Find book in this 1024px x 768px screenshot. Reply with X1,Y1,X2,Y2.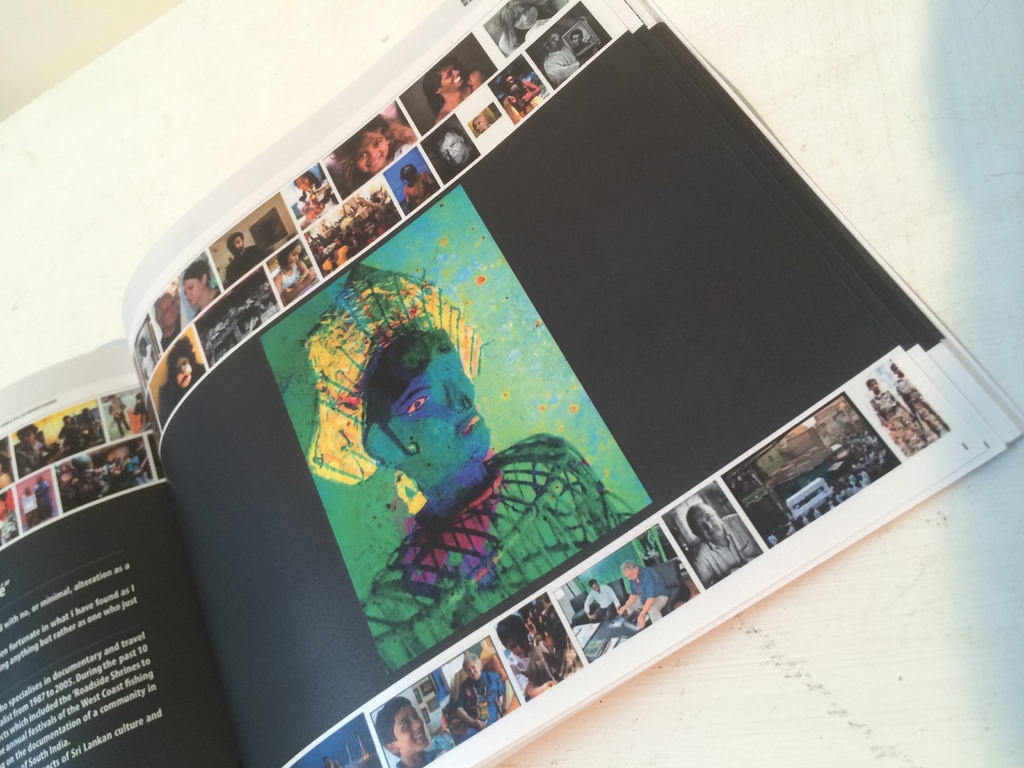
0,0,1023,767.
